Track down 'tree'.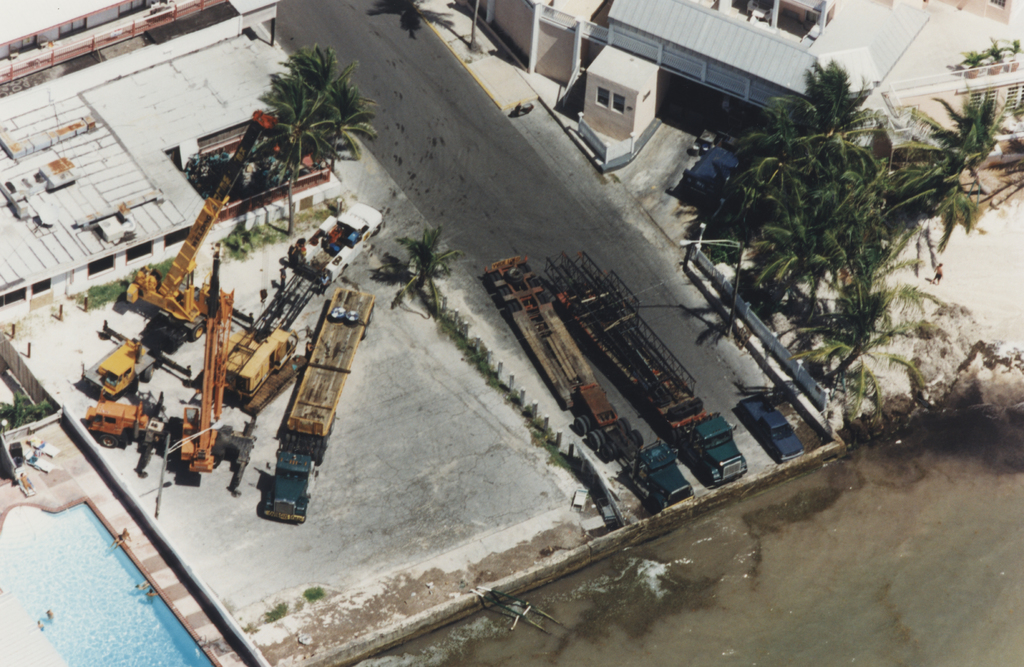
Tracked to (x1=0, y1=391, x2=51, y2=432).
